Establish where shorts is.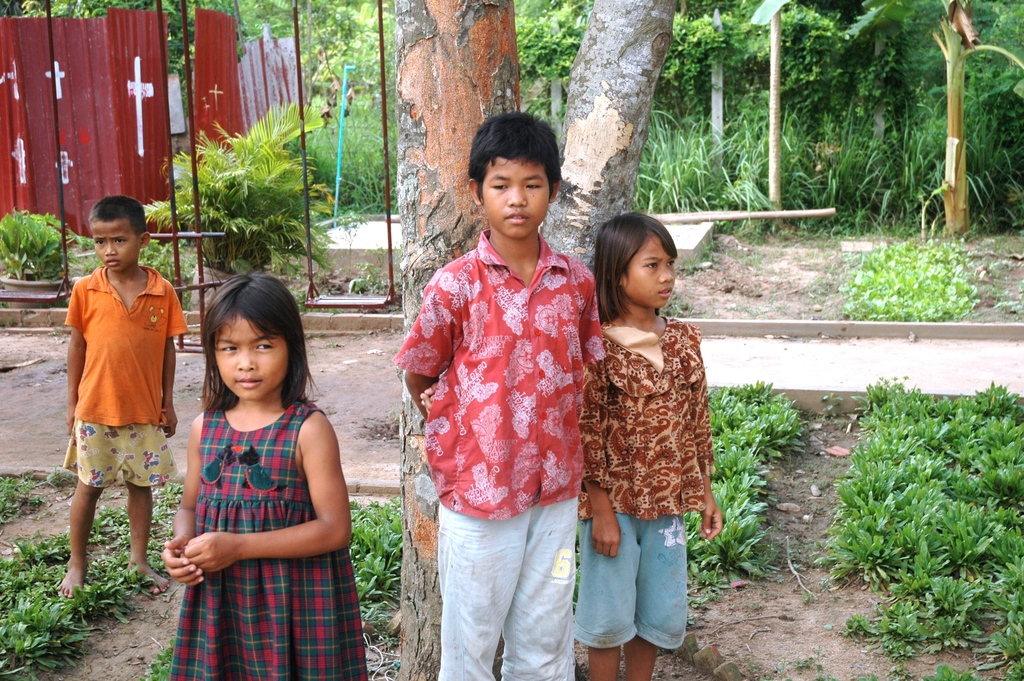
Established at 75/416/175/493.
